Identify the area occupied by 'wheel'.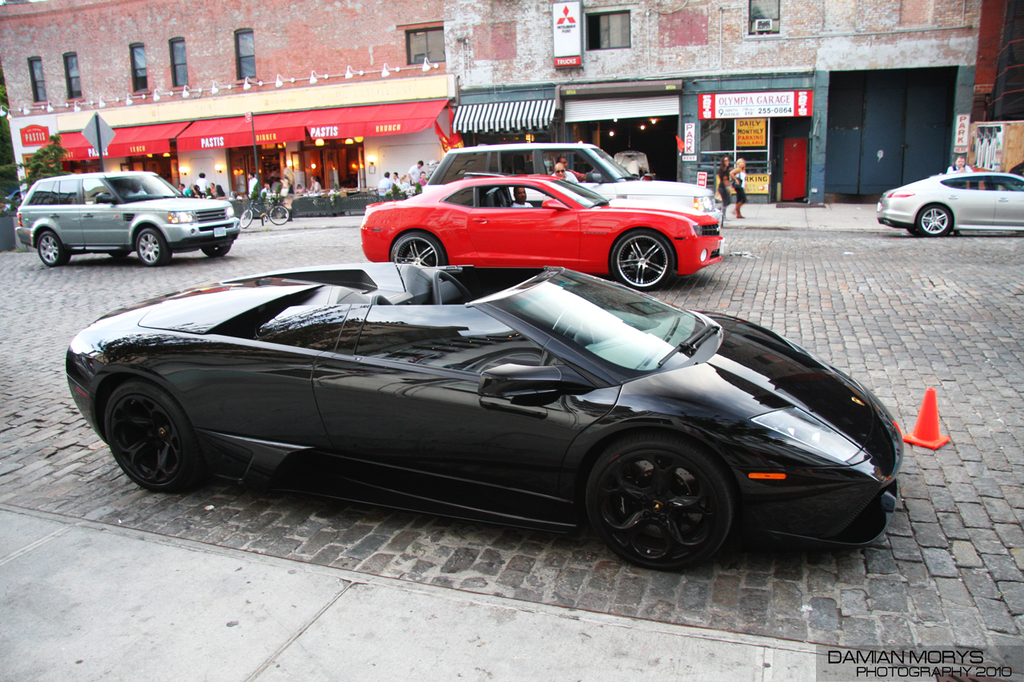
Area: bbox(131, 225, 171, 268).
